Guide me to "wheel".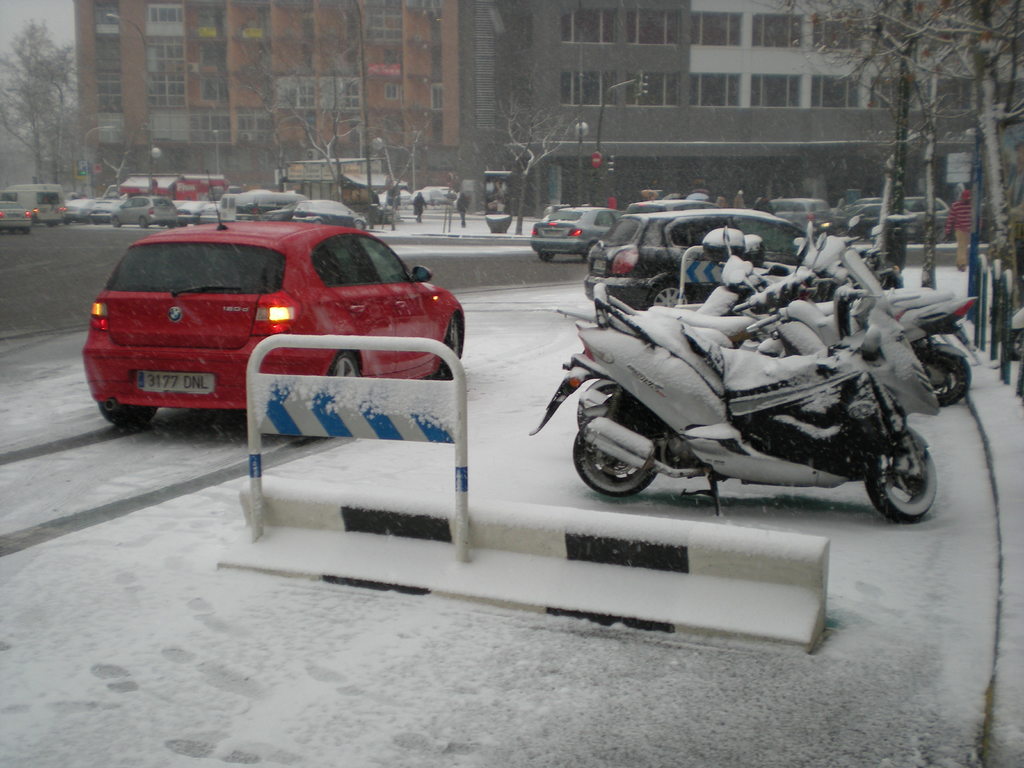
Guidance: x1=834, y1=226, x2=846, y2=237.
